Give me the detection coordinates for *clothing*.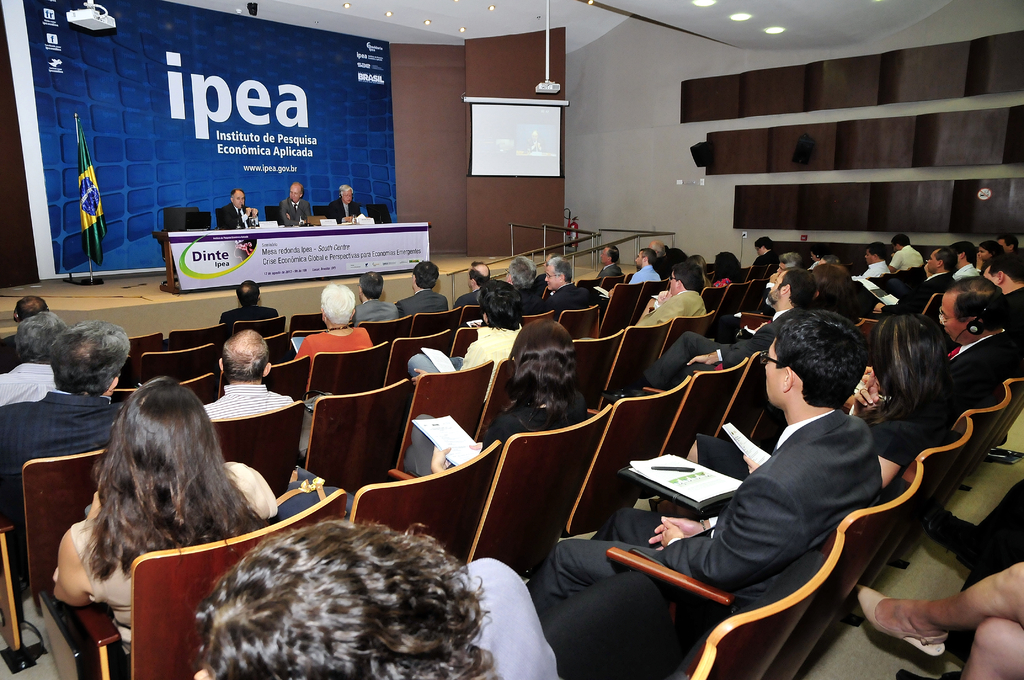
crop(643, 304, 801, 387).
